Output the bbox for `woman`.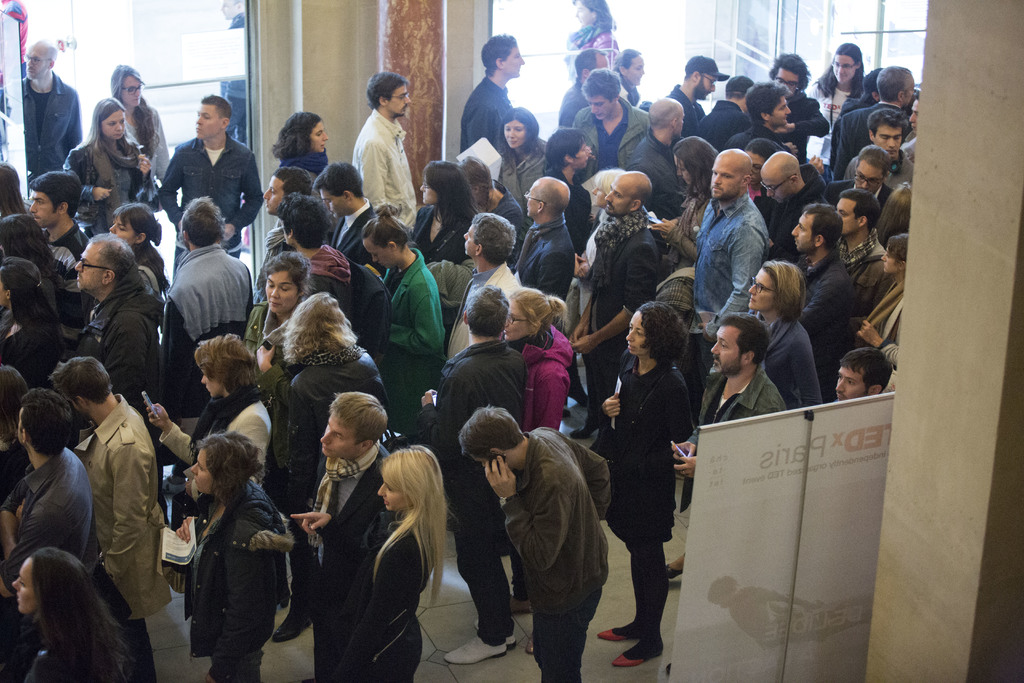
BBox(362, 194, 452, 436).
